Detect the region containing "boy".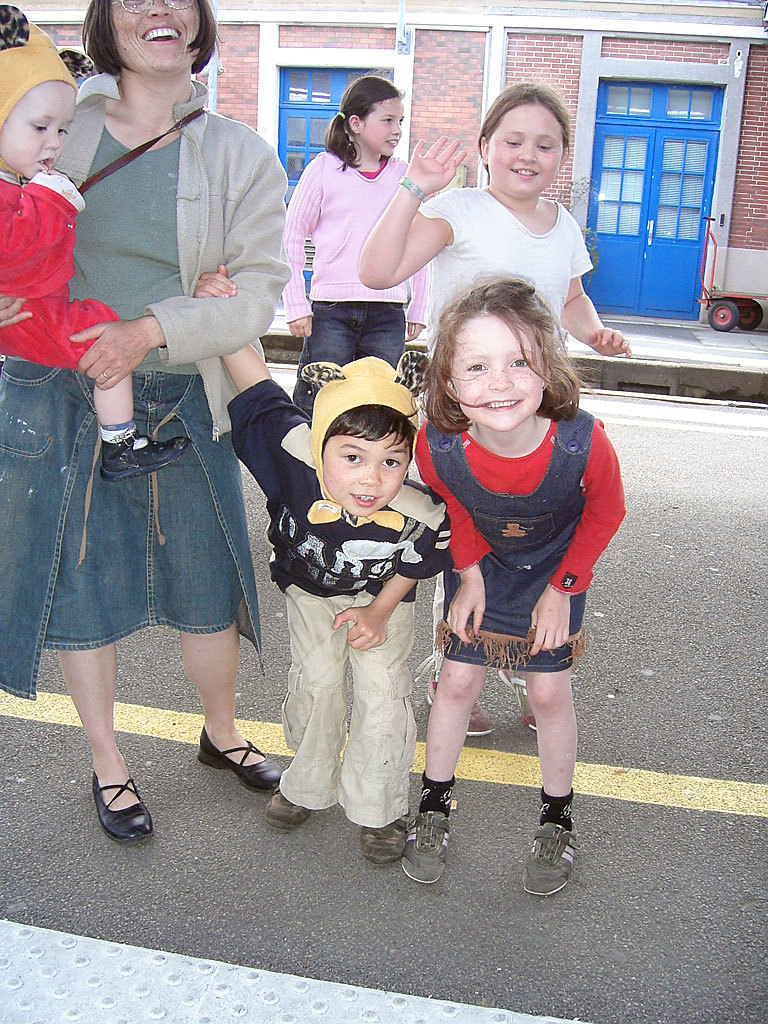
{"x1": 188, "y1": 258, "x2": 449, "y2": 867}.
